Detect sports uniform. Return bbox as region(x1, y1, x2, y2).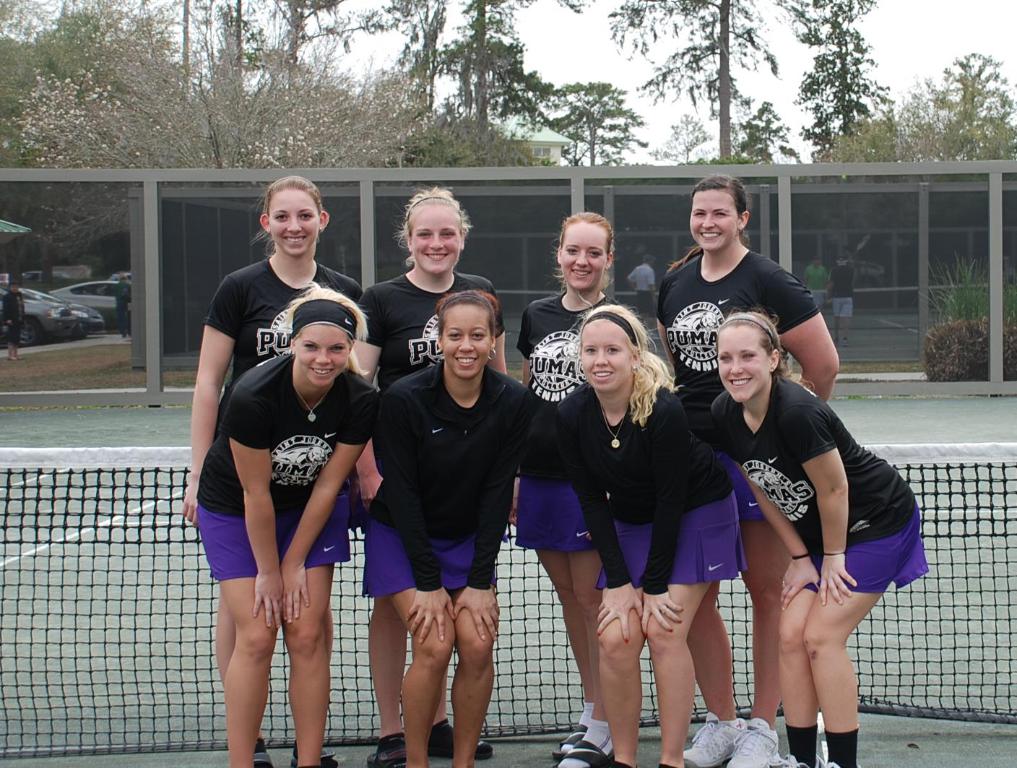
region(371, 361, 533, 603).
